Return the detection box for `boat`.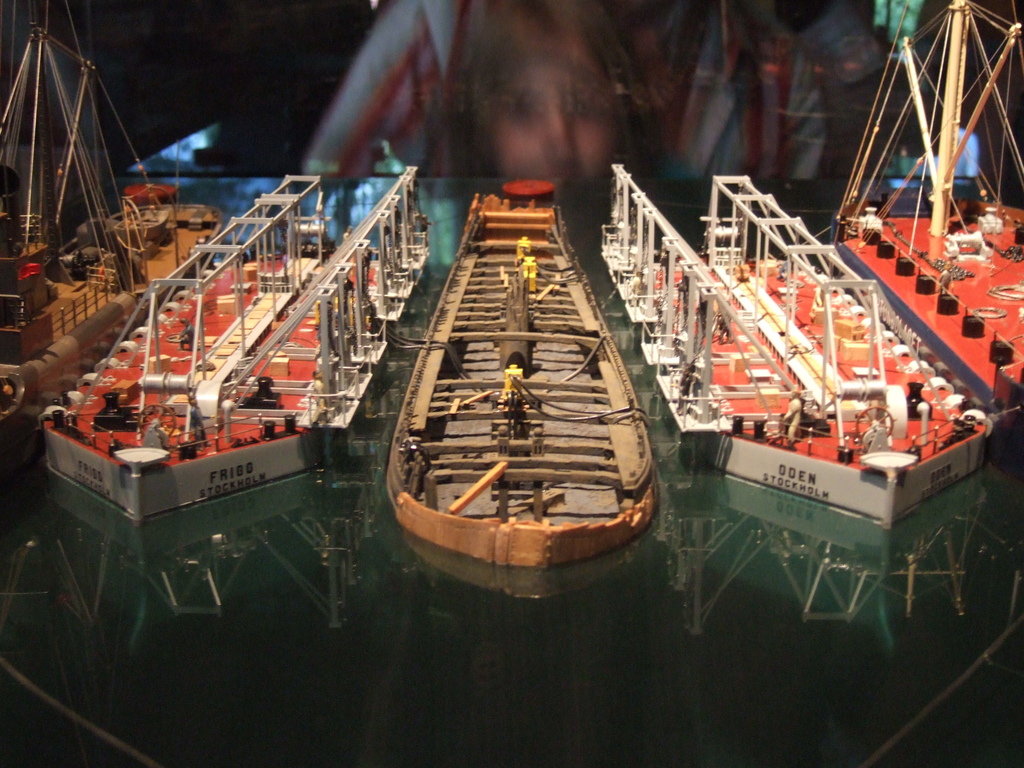
[588, 160, 1012, 531].
